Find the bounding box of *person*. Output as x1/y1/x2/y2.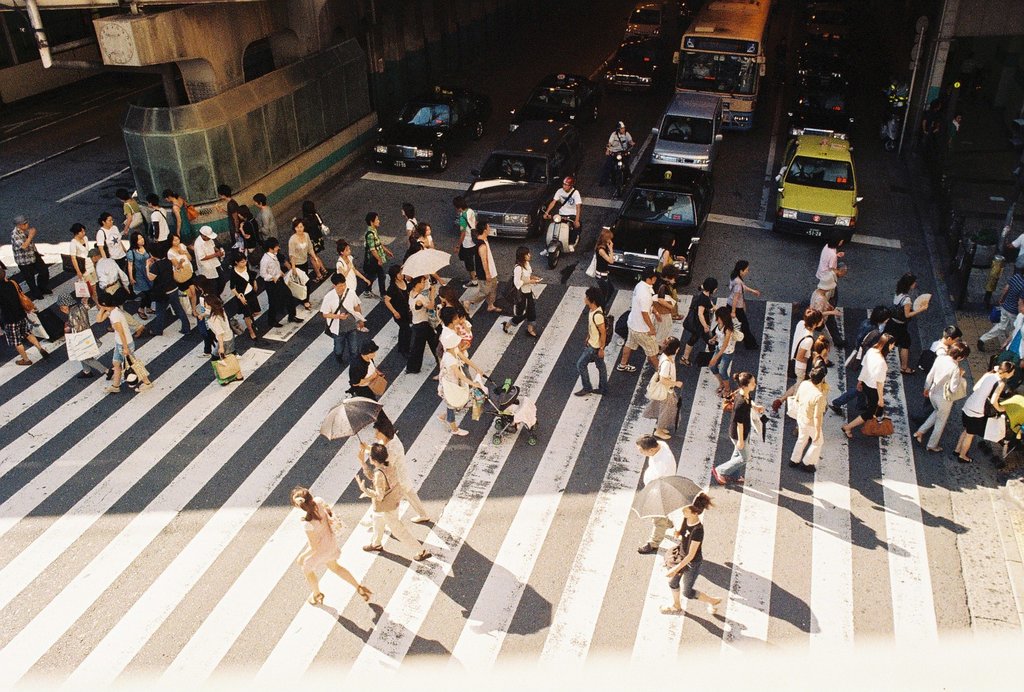
979/271/1023/351.
